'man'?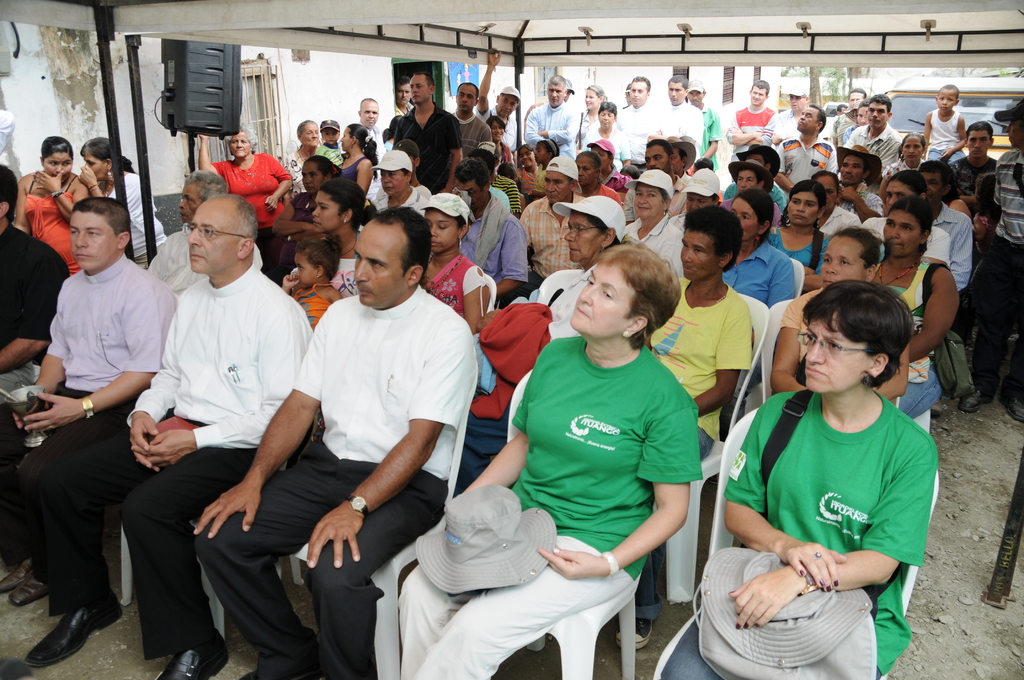
locate(829, 140, 885, 219)
